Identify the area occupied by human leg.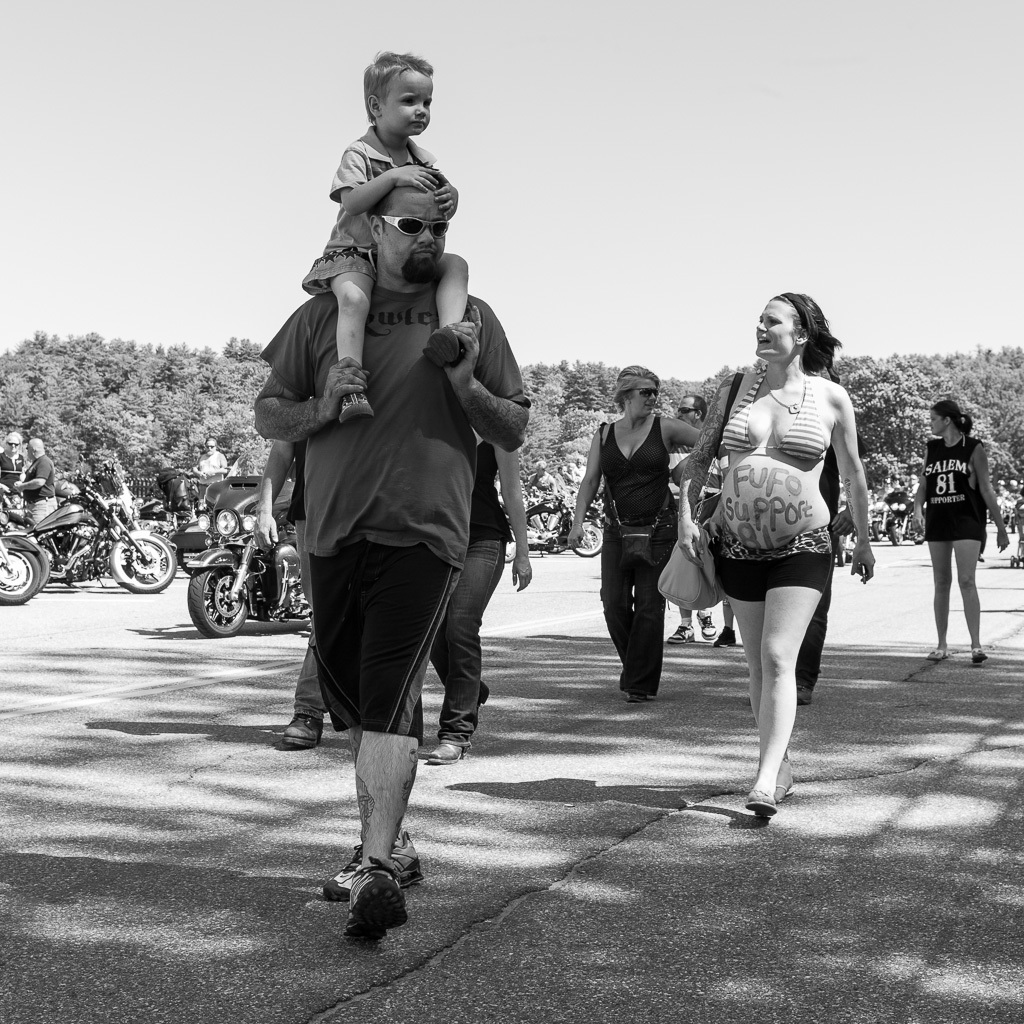
Area: {"left": 428, "top": 547, "right": 508, "bottom": 767}.
